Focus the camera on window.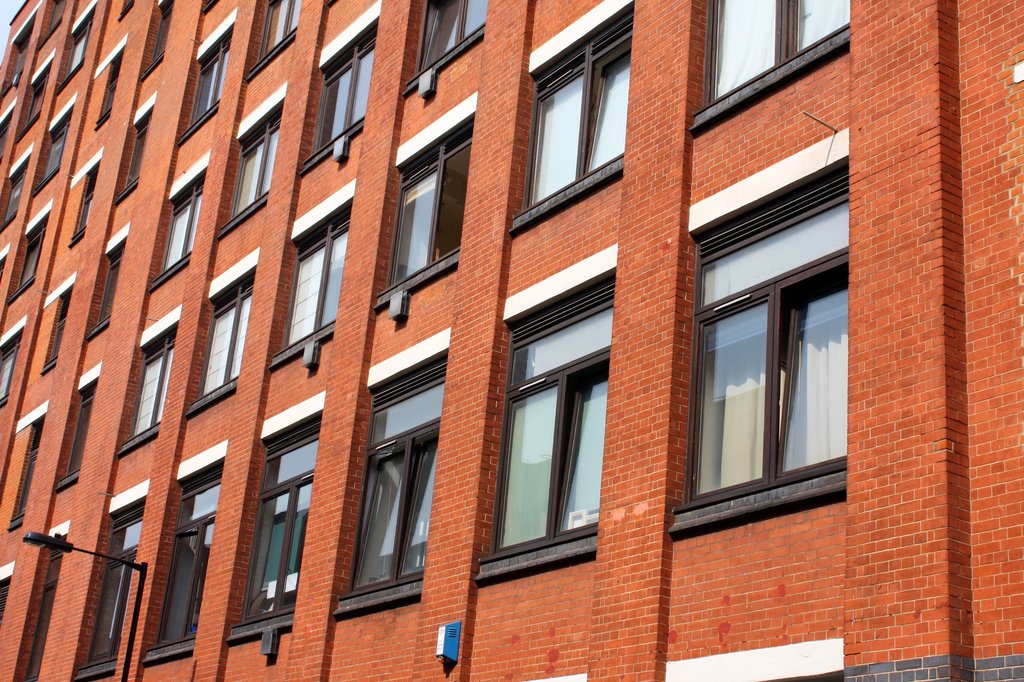
Focus region: bbox=(401, 0, 488, 95).
